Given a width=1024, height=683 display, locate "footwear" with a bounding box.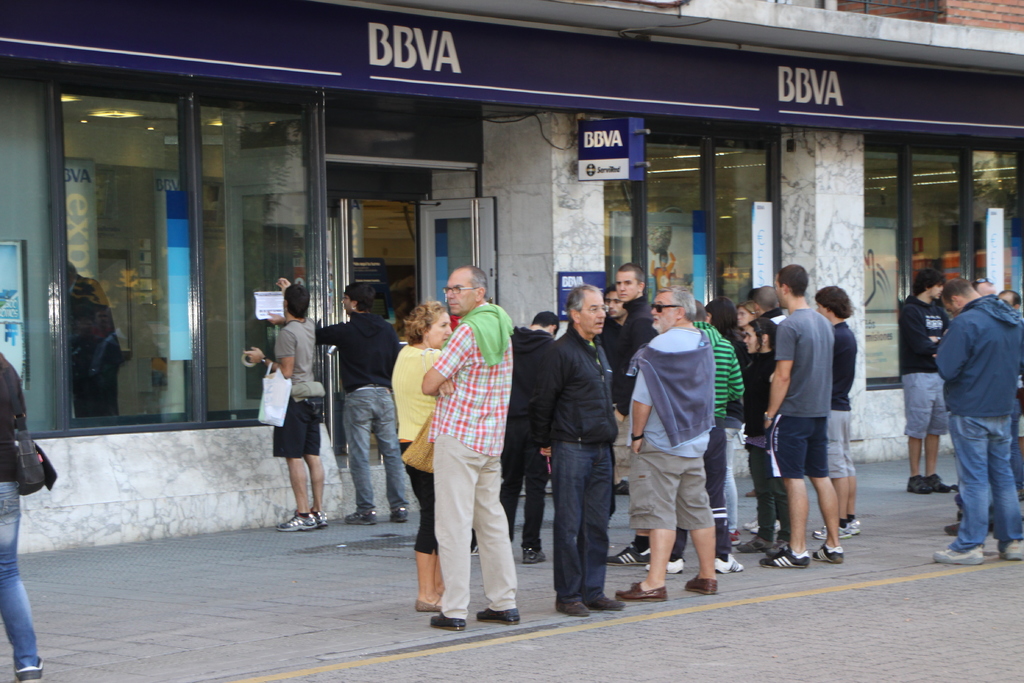
Located: bbox(617, 587, 663, 603).
